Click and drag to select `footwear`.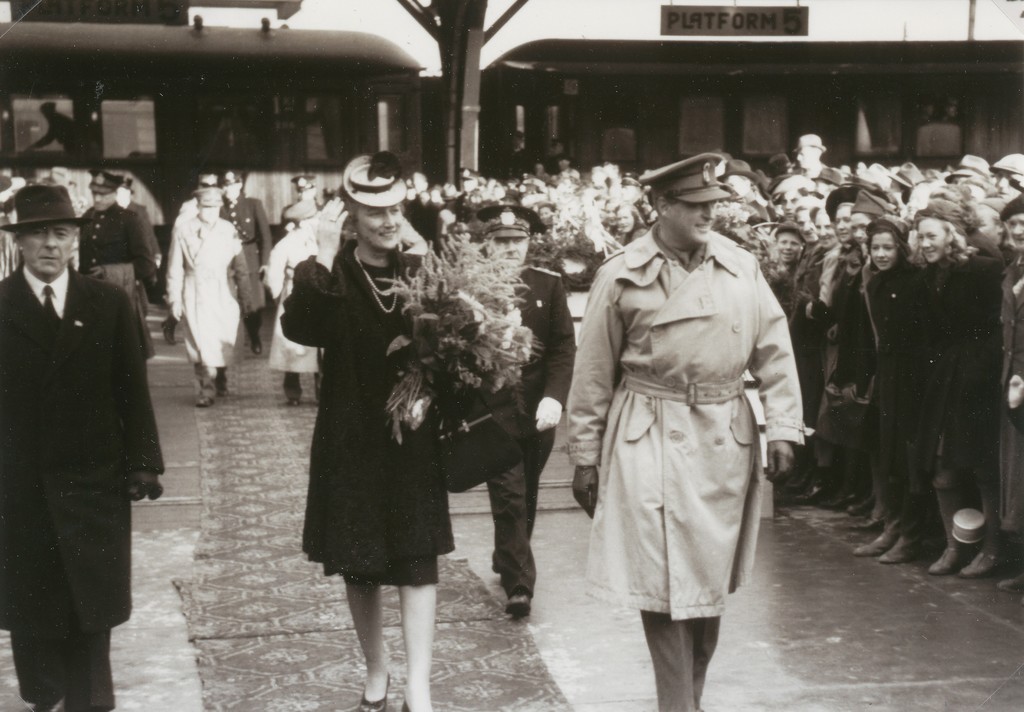
Selection: detection(288, 392, 298, 408).
